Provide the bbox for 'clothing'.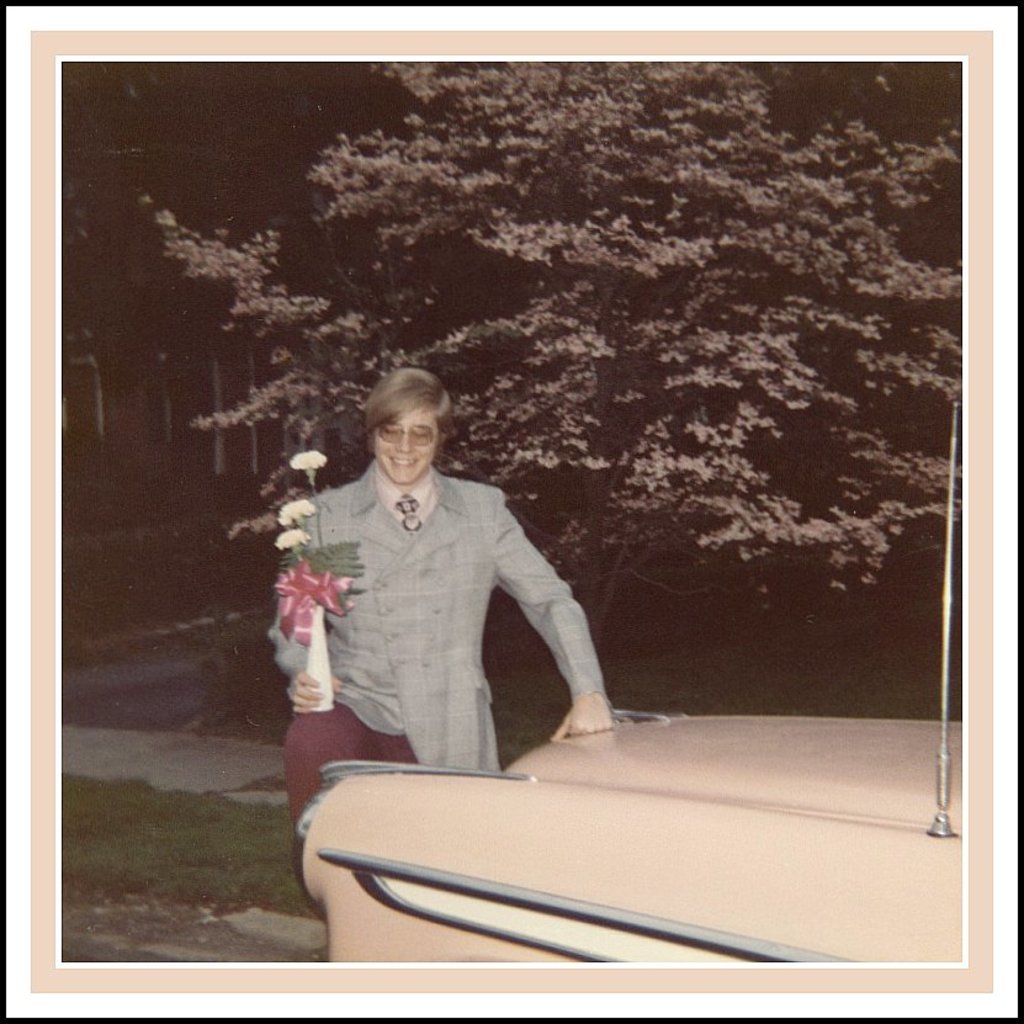
rect(280, 451, 625, 845).
